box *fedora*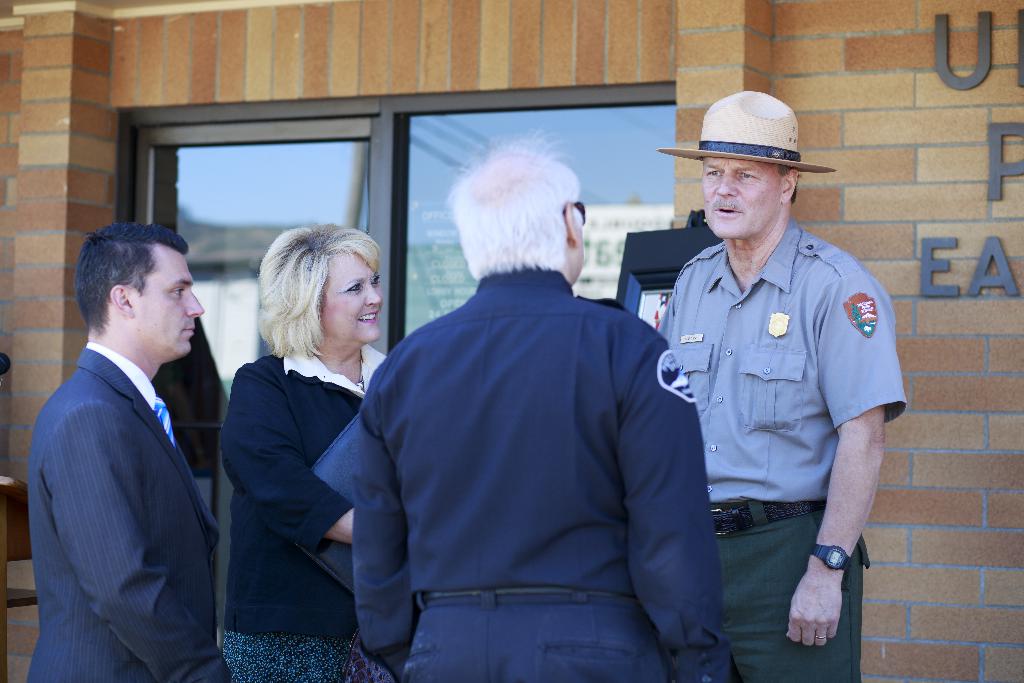
box=[655, 86, 834, 172]
